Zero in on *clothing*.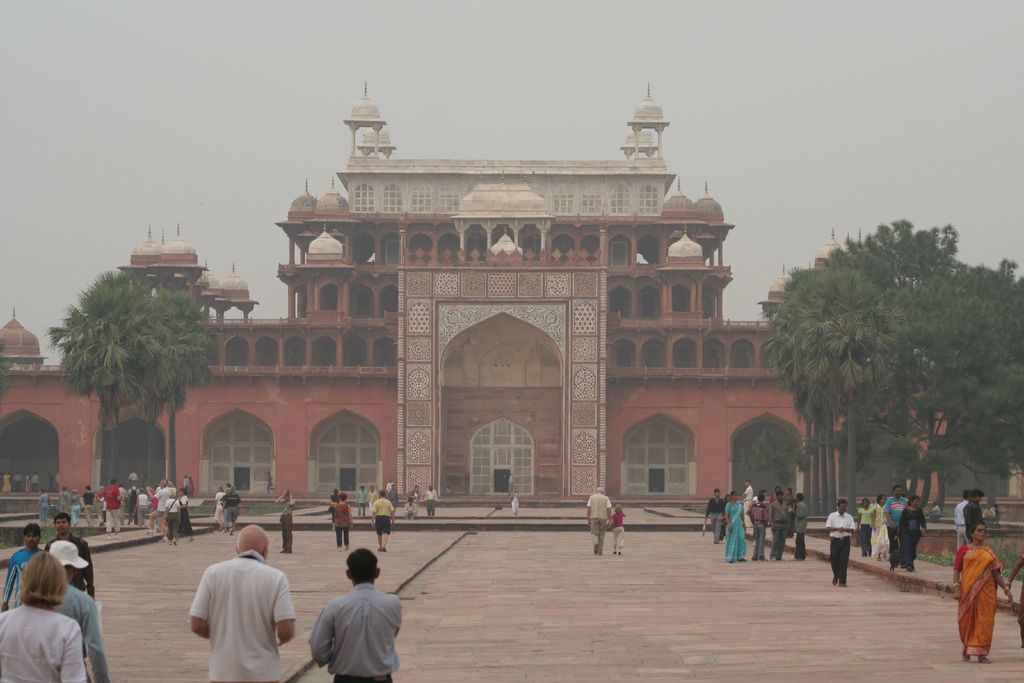
Zeroed in: {"x1": 179, "y1": 552, "x2": 285, "y2": 664}.
